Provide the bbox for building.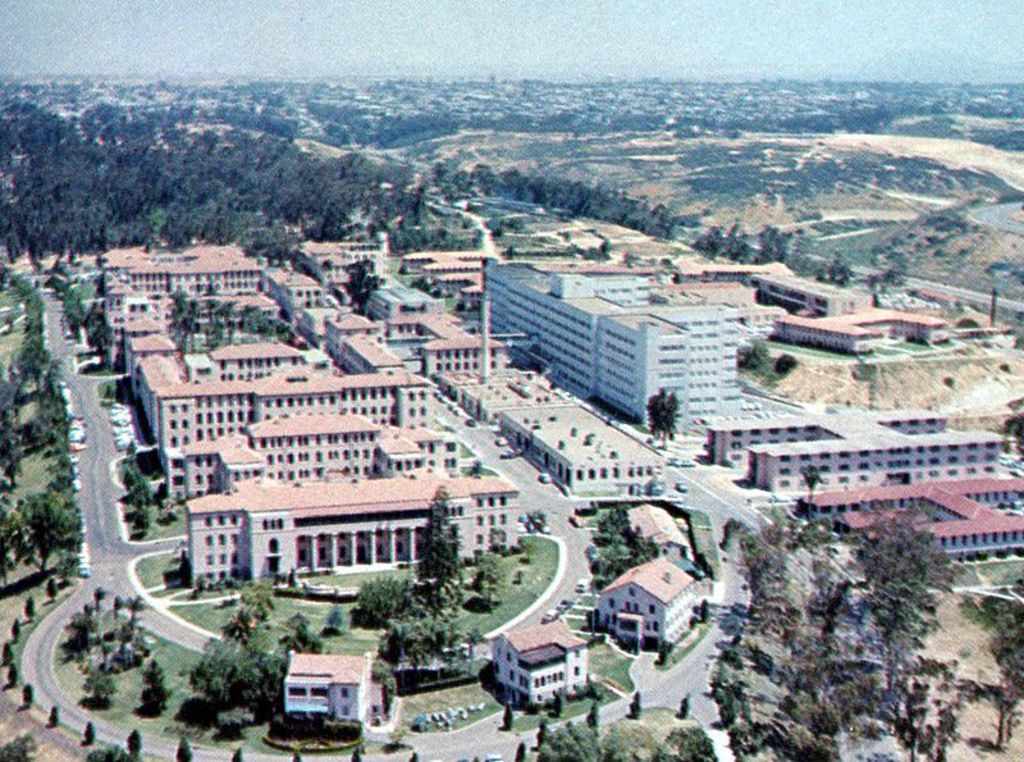
<box>600,556,698,652</box>.
